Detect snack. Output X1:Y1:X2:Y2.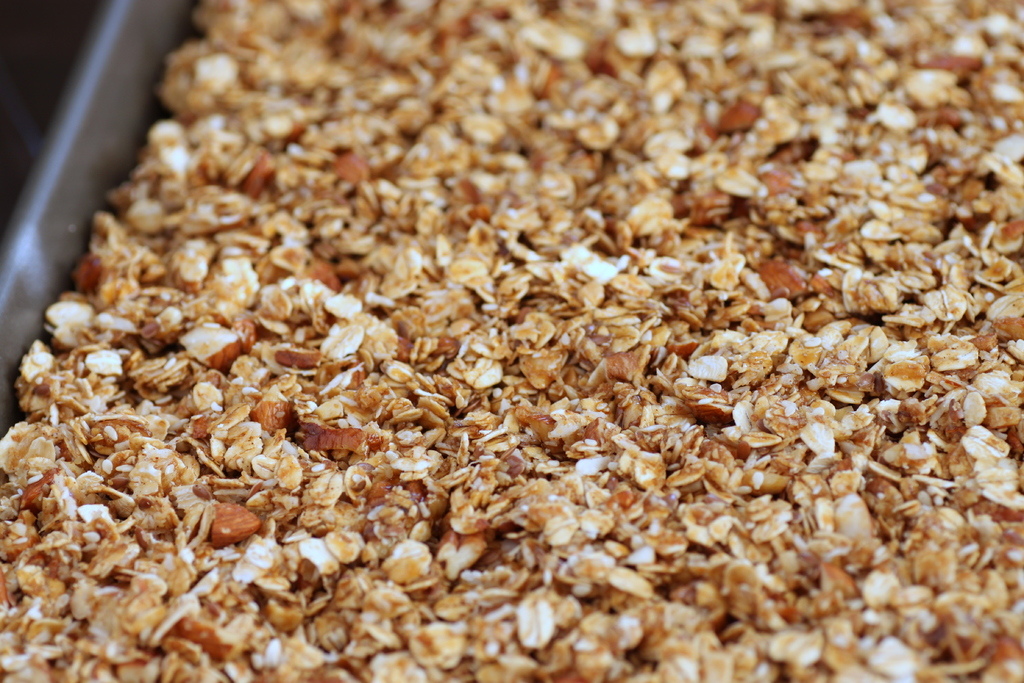
0:0:1018:659.
